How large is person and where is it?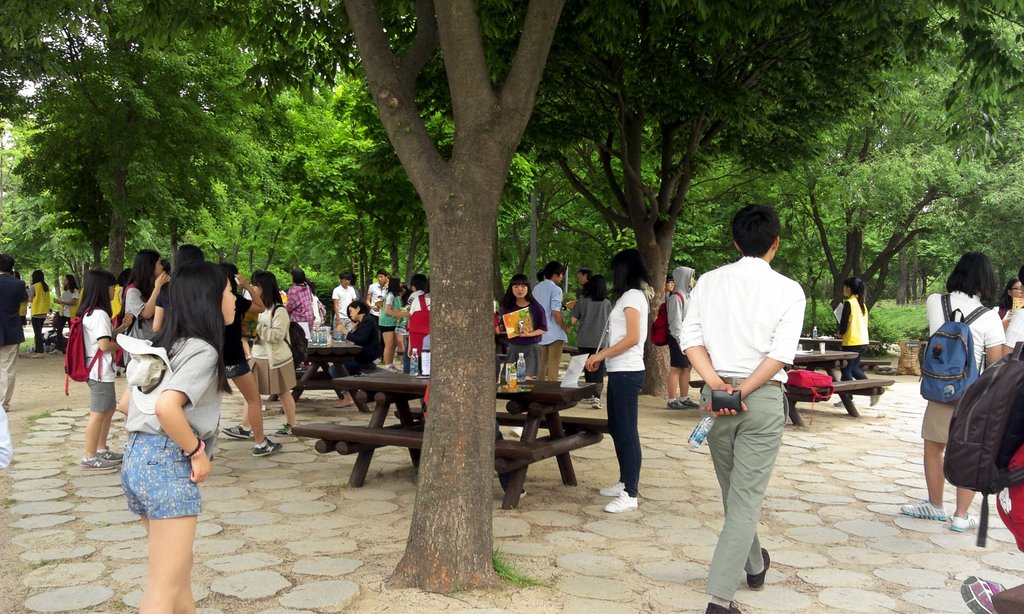
Bounding box: bbox=[533, 254, 568, 382].
